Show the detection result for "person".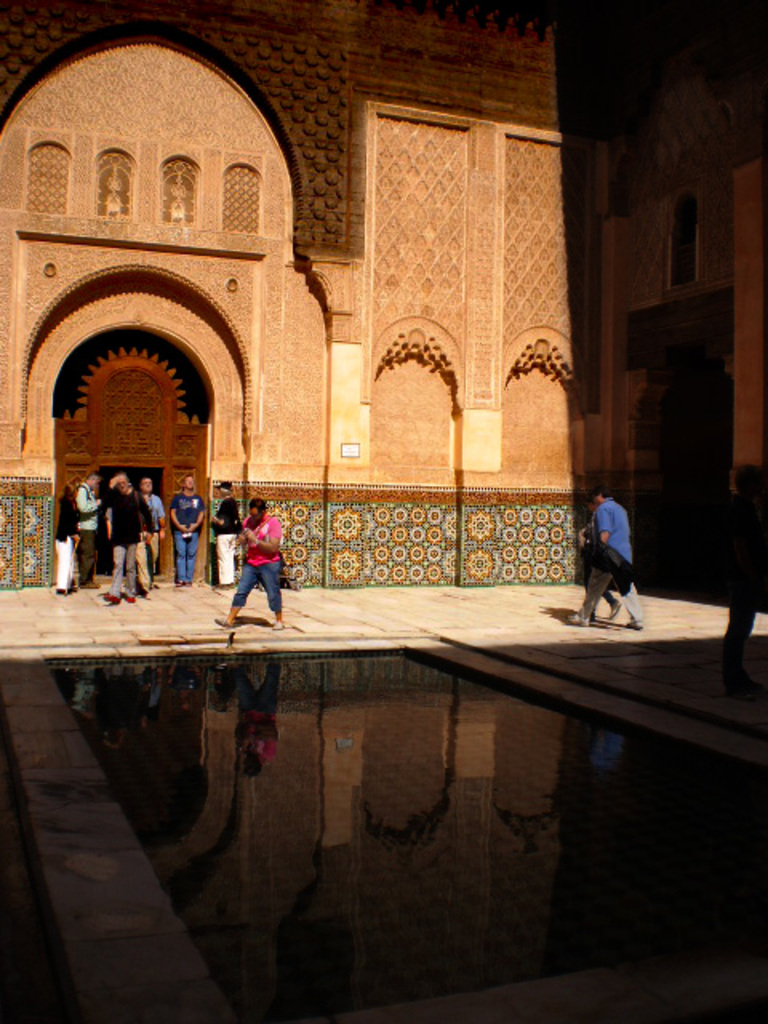
{"x1": 574, "y1": 499, "x2": 629, "y2": 622}.
